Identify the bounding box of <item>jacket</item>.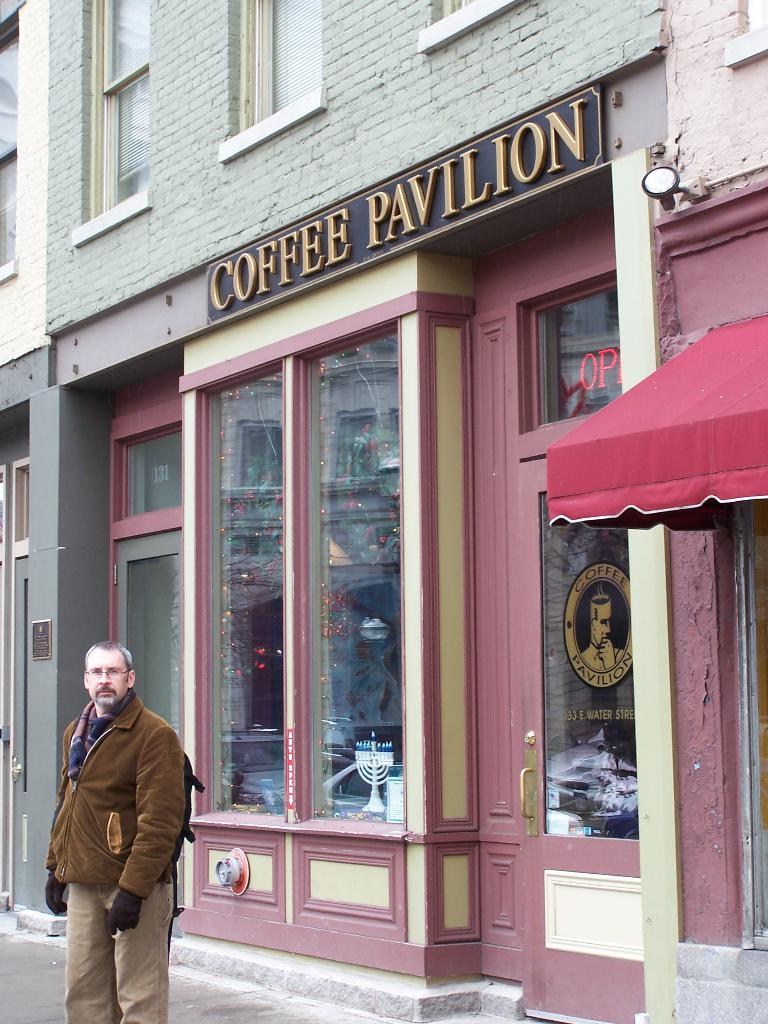
48/694/193/899.
